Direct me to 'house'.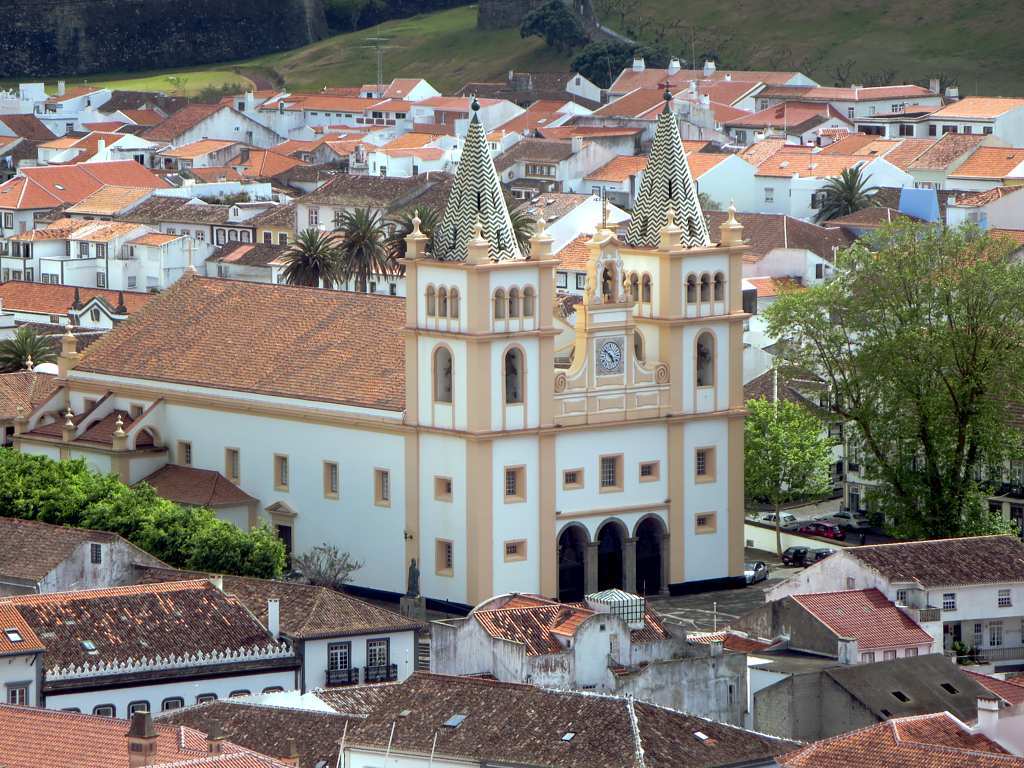
Direction: 767, 713, 1023, 767.
